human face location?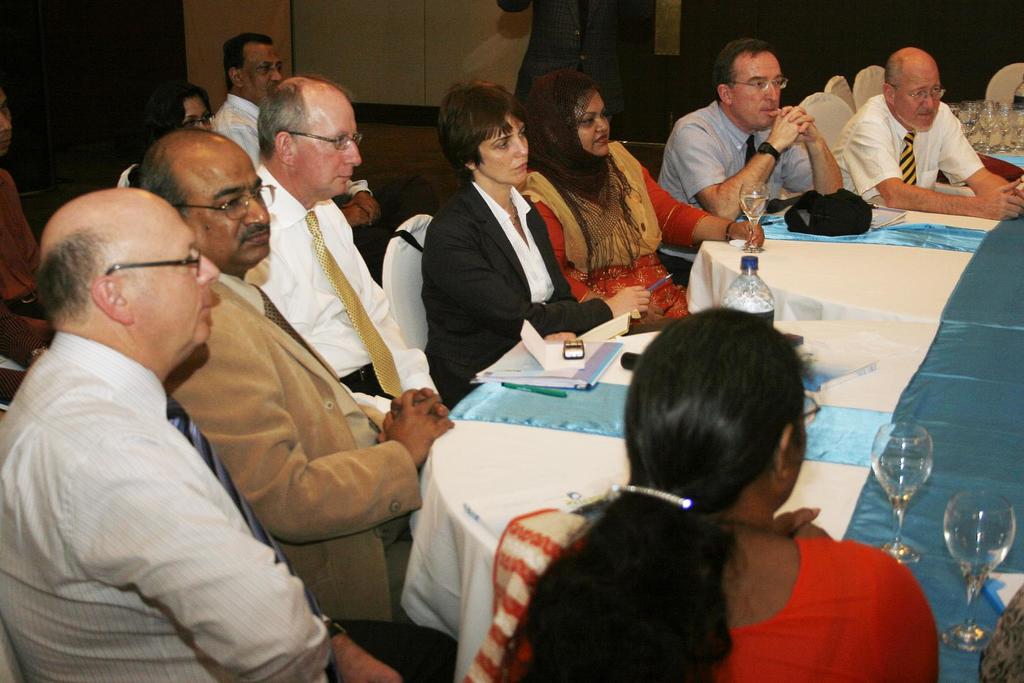
[left=734, top=51, right=781, bottom=129]
